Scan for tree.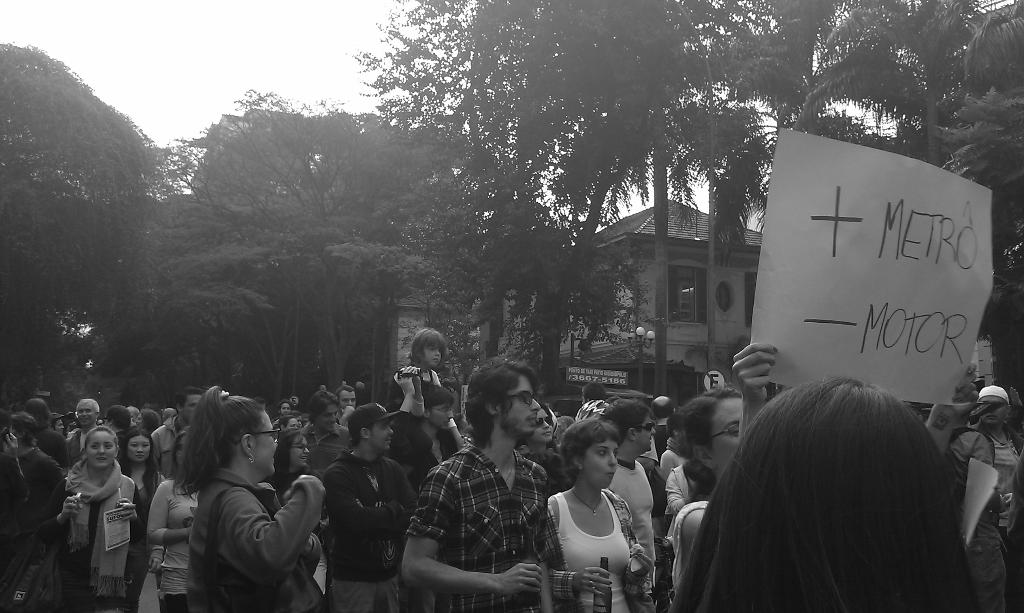
Scan result: (left=127, top=83, right=515, bottom=422).
